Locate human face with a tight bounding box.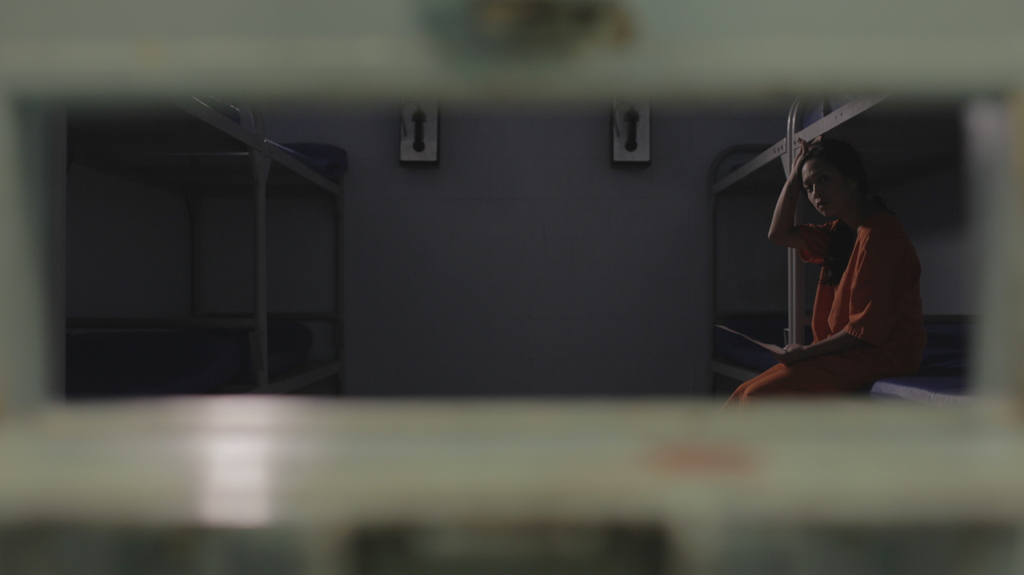
(left=798, top=156, right=849, bottom=220).
